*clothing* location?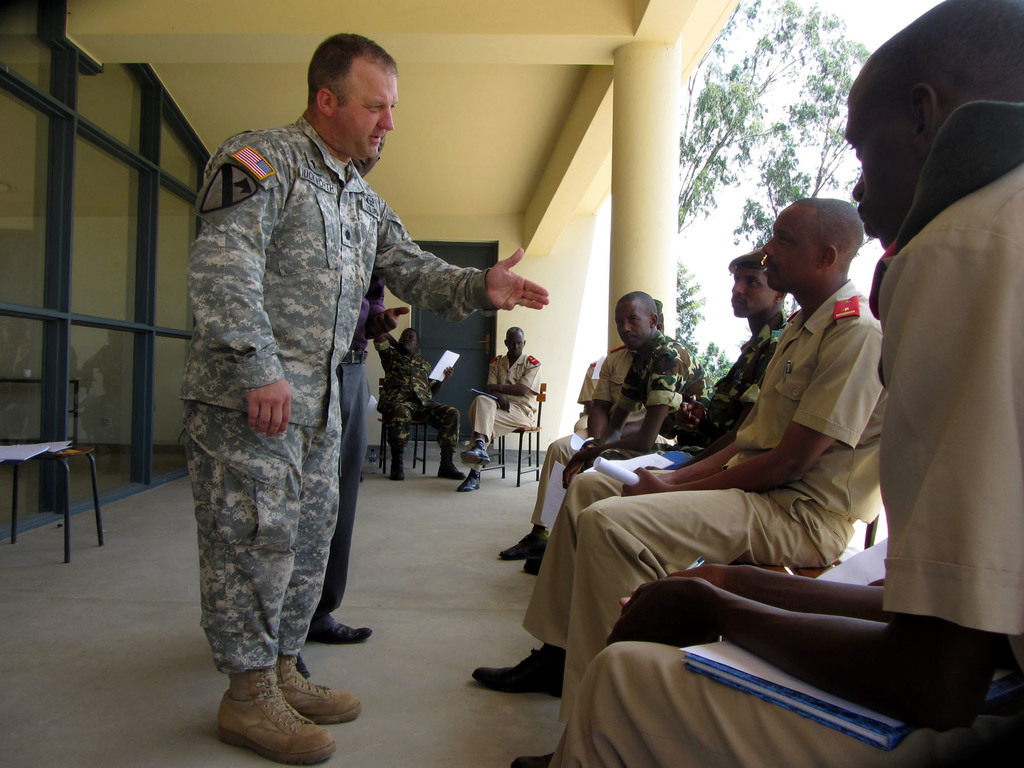
(left=332, top=269, right=395, bottom=620)
